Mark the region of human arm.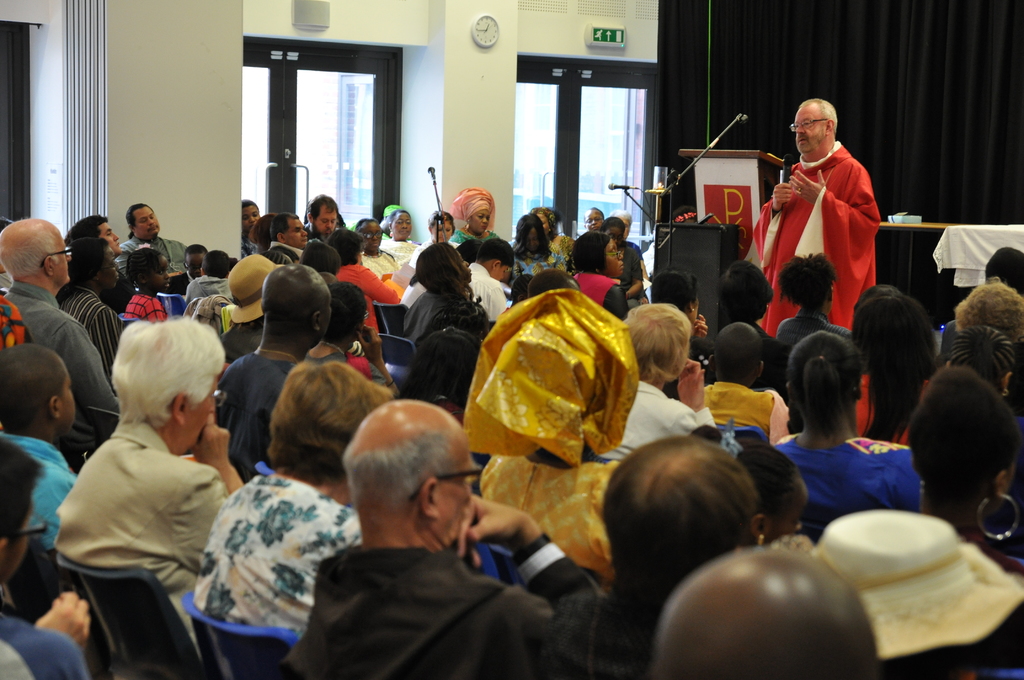
Region: 188,423,255,493.
